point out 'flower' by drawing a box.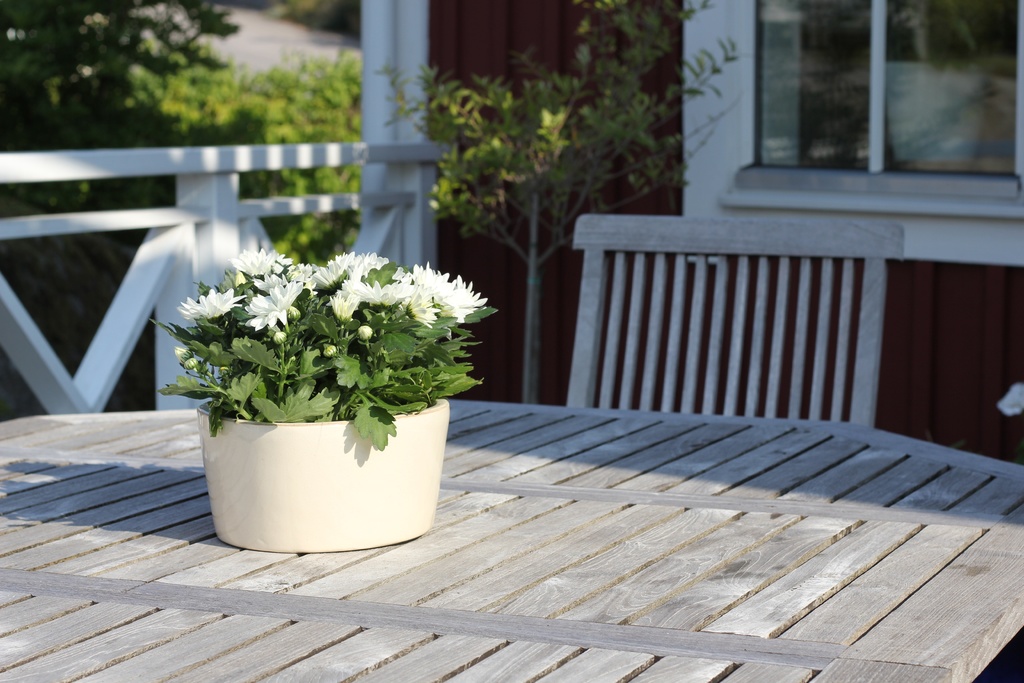
x1=432, y1=274, x2=489, y2=322.
